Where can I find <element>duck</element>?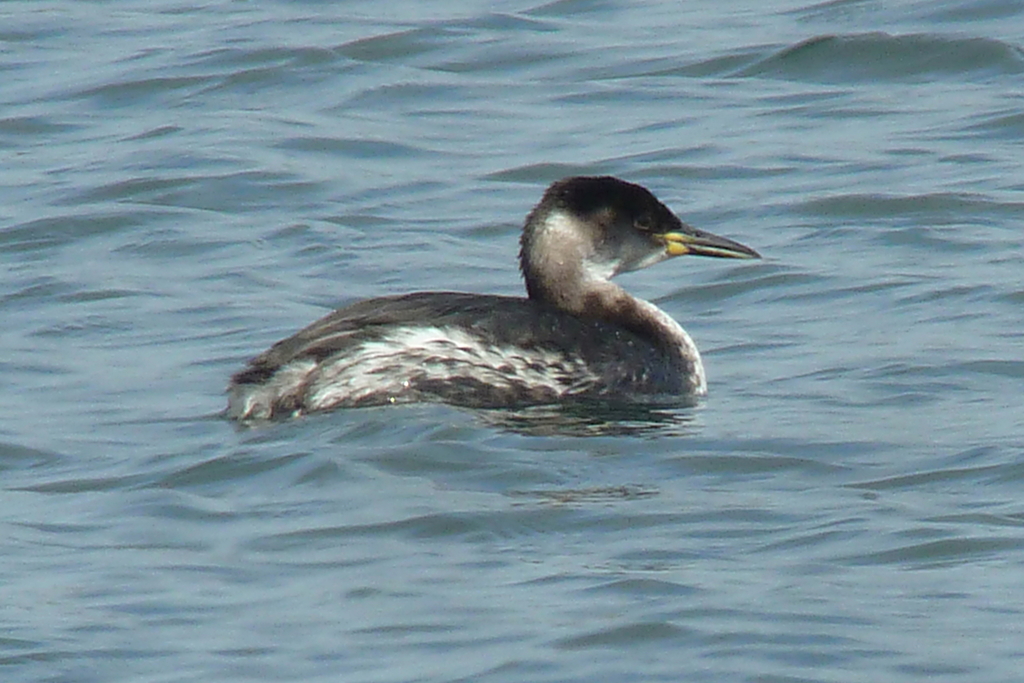
You can find it at rect(216, 170, 769, 430).
